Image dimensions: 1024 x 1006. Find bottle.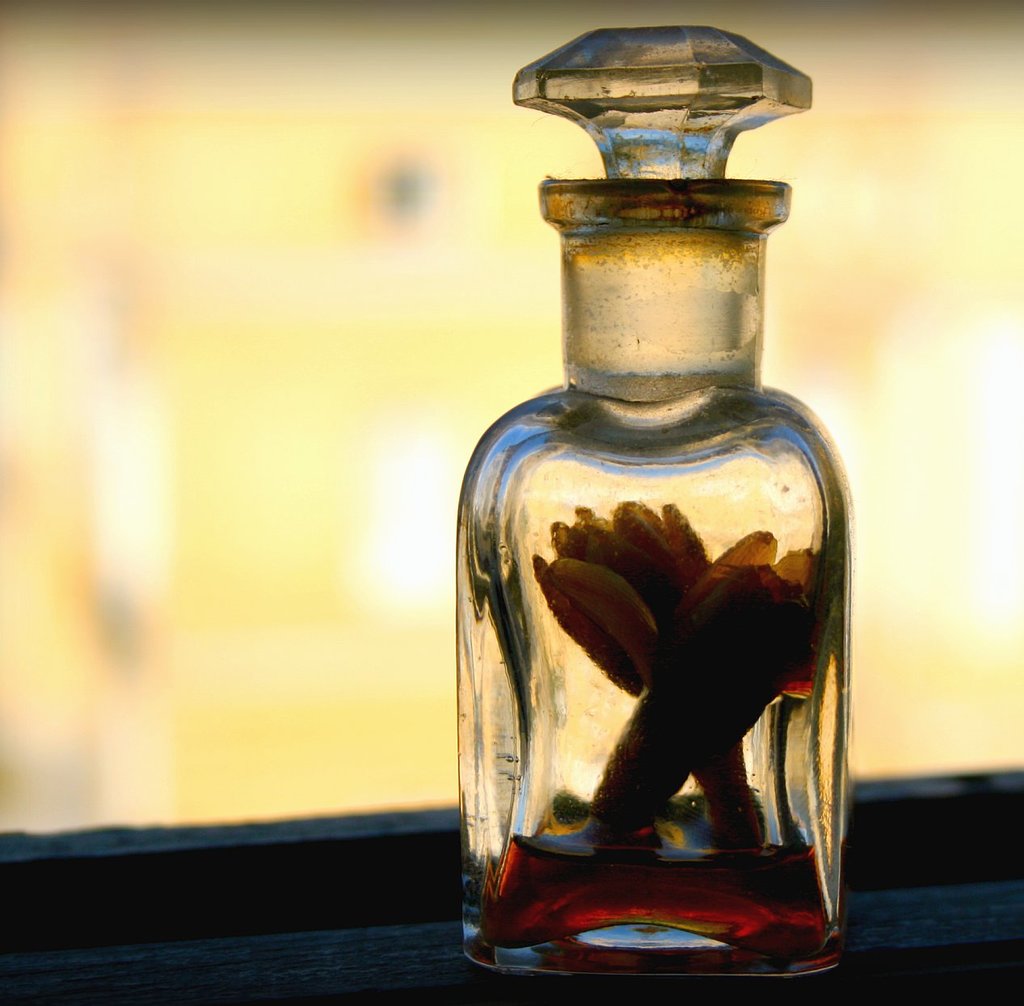
left=453, top=42, right=856, bottom=986.
